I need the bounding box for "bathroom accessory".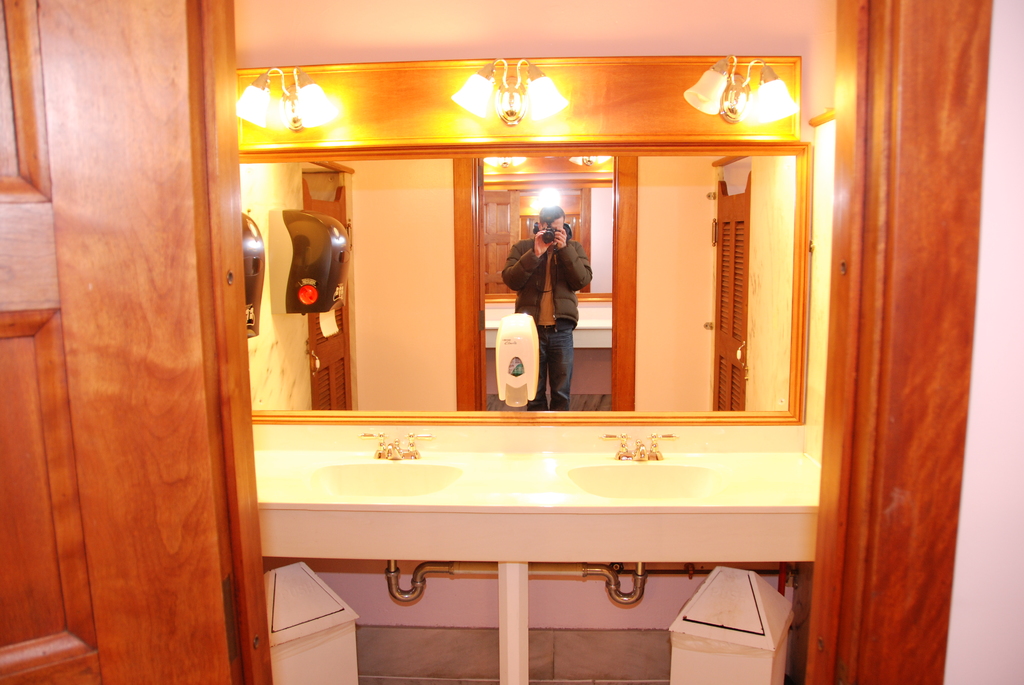
Here it is: (left=399, top=431, right=438, bottom=461).
